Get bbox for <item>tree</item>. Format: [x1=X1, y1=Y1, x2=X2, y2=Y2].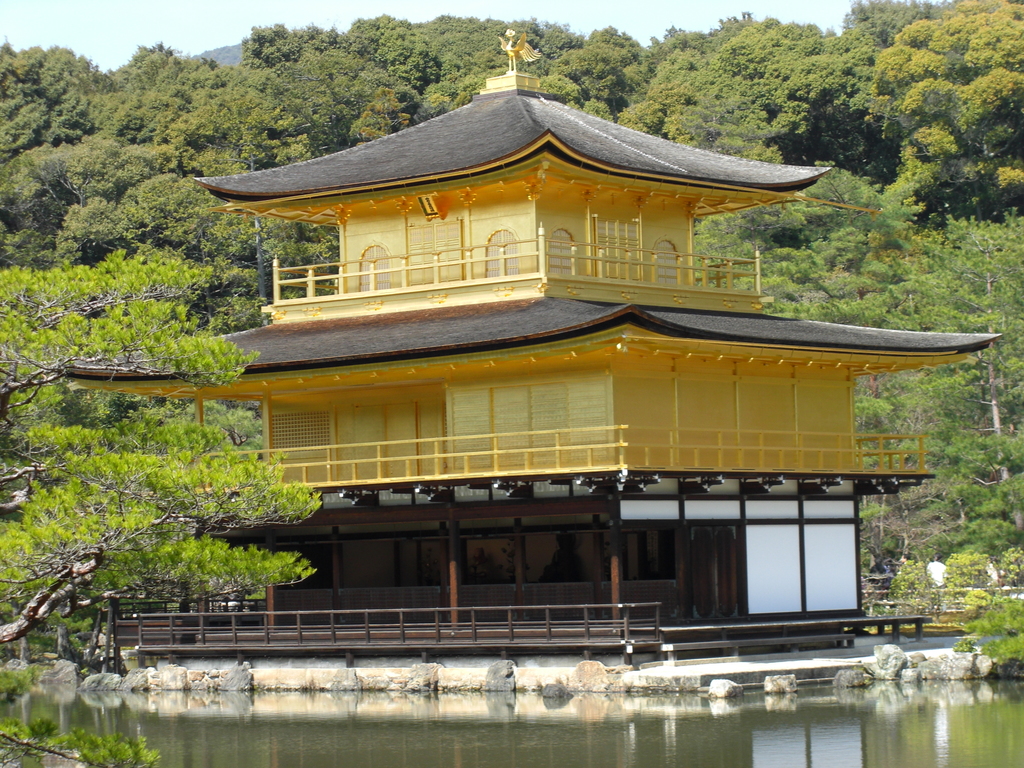
[x1=836, y1=0, x2=942, y2=54].
